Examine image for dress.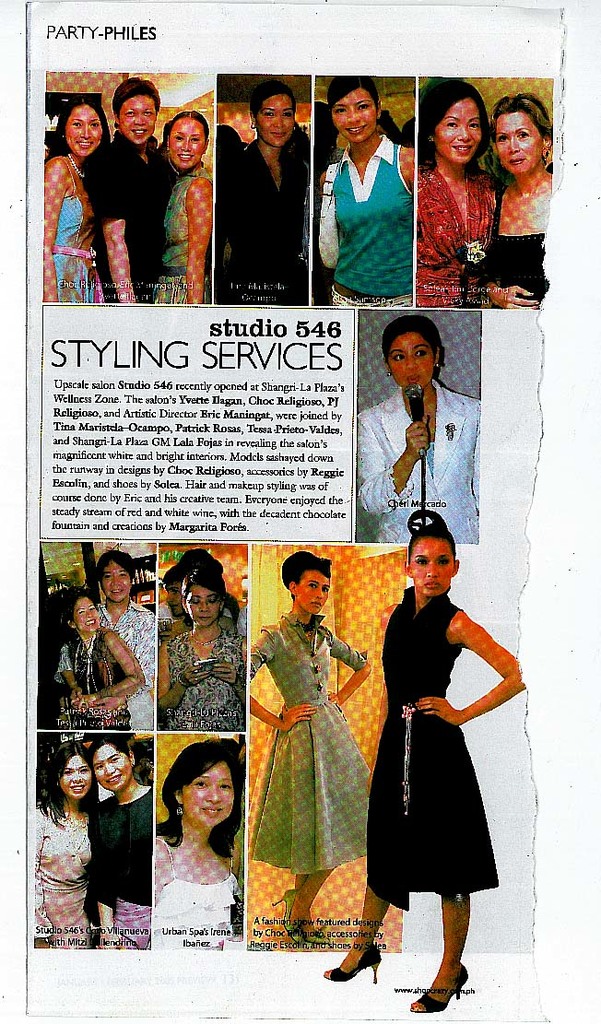
Examination result: x1=57 y1=635 x2=130 y2=736.
